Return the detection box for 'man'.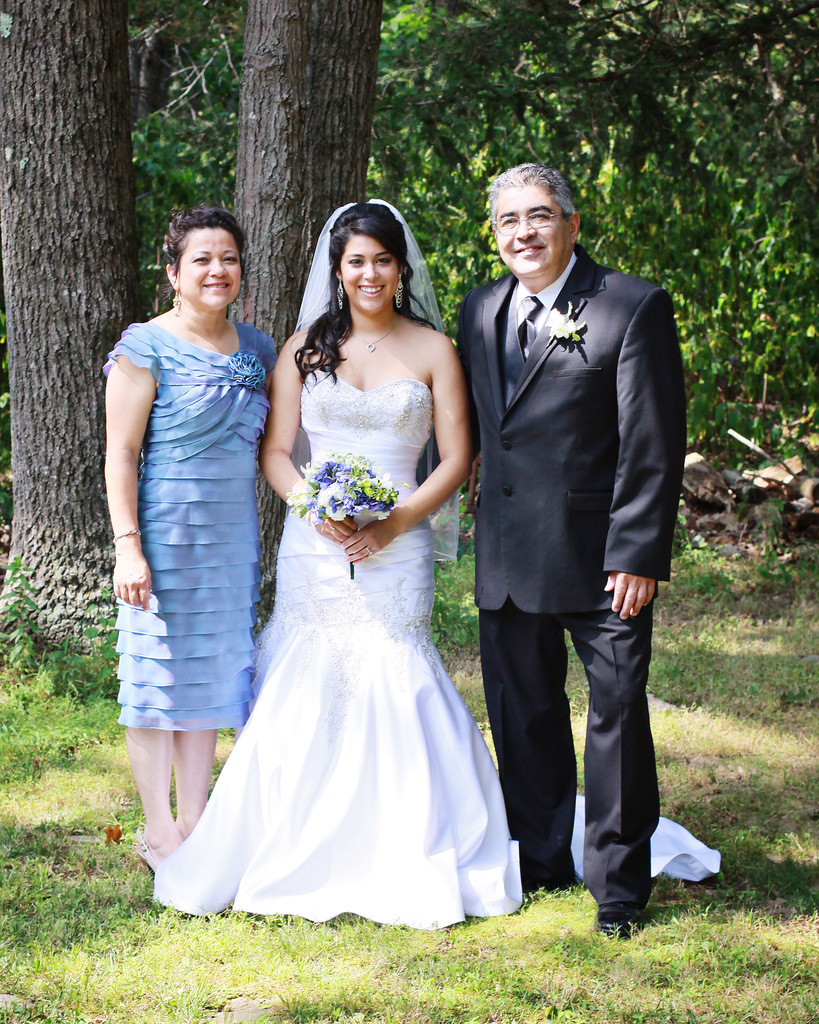
bbox(450, 150, 688, 916).
